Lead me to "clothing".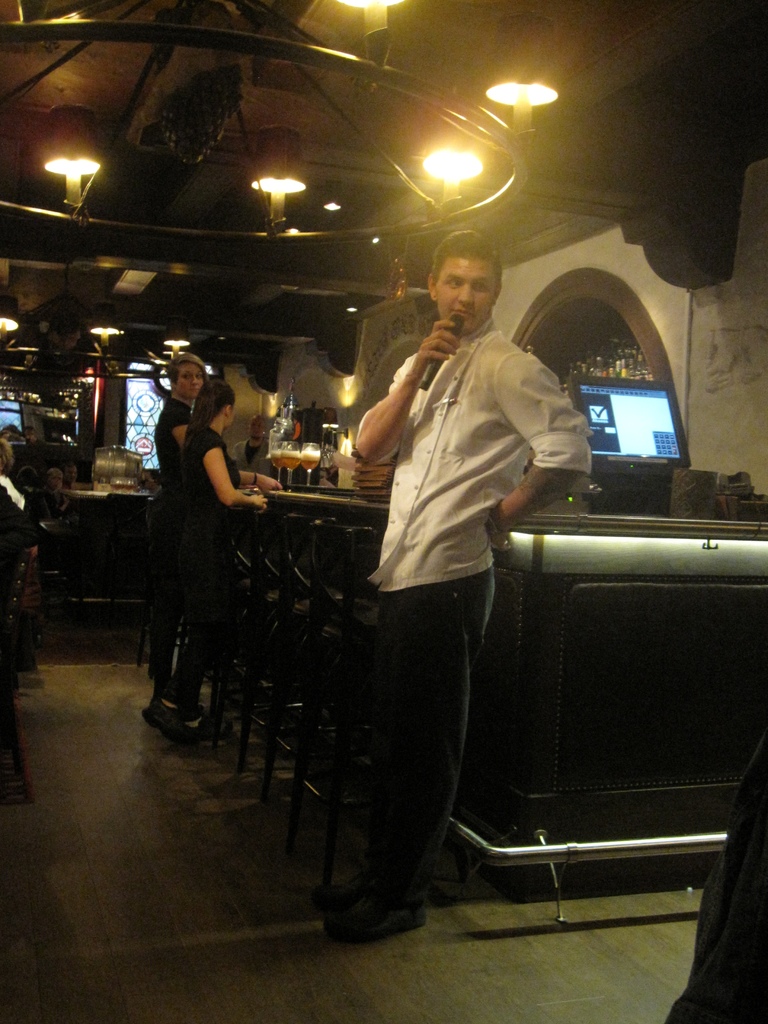
Lead to [340, 246, 577, 831].
